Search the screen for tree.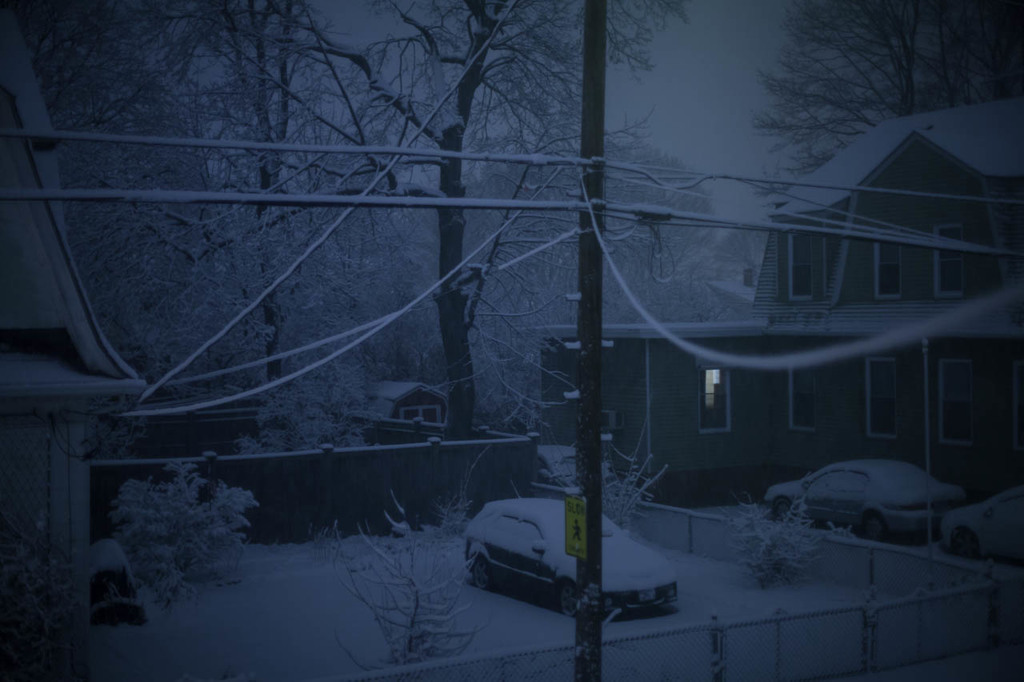
Found at rect(741, 0, 1023, 211).
